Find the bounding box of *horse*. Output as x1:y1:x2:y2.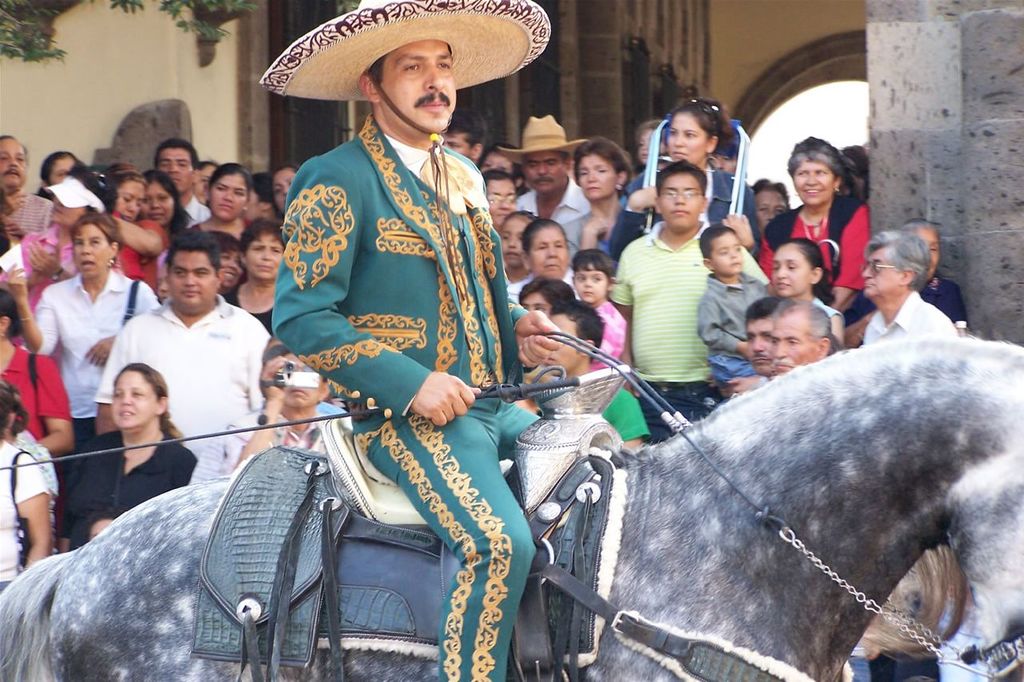
0:340:1023:681.
